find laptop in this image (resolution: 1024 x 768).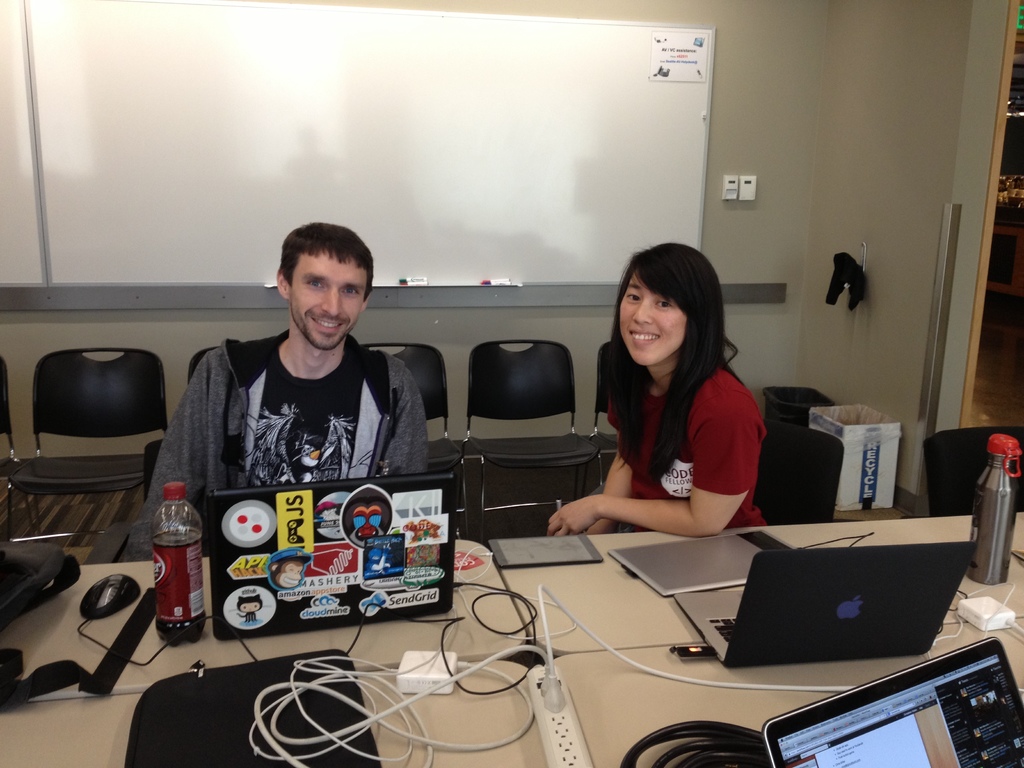
box(609, 529, 794, 598).
